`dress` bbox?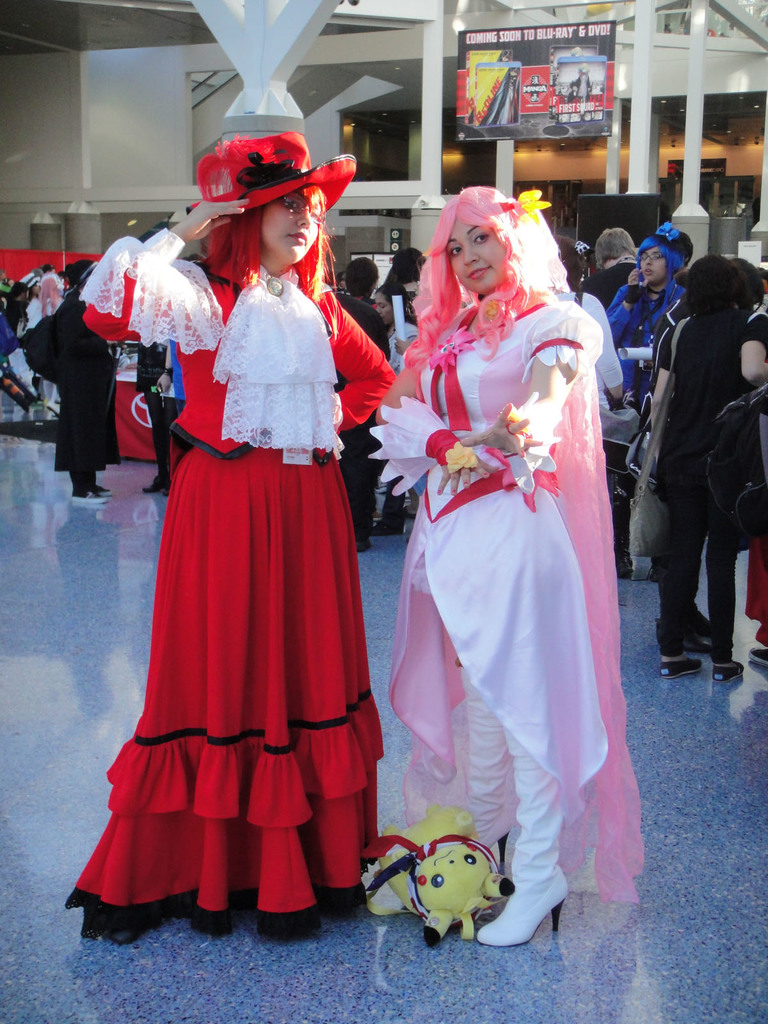
x1=387 y1=276 x2=653 y2=909
